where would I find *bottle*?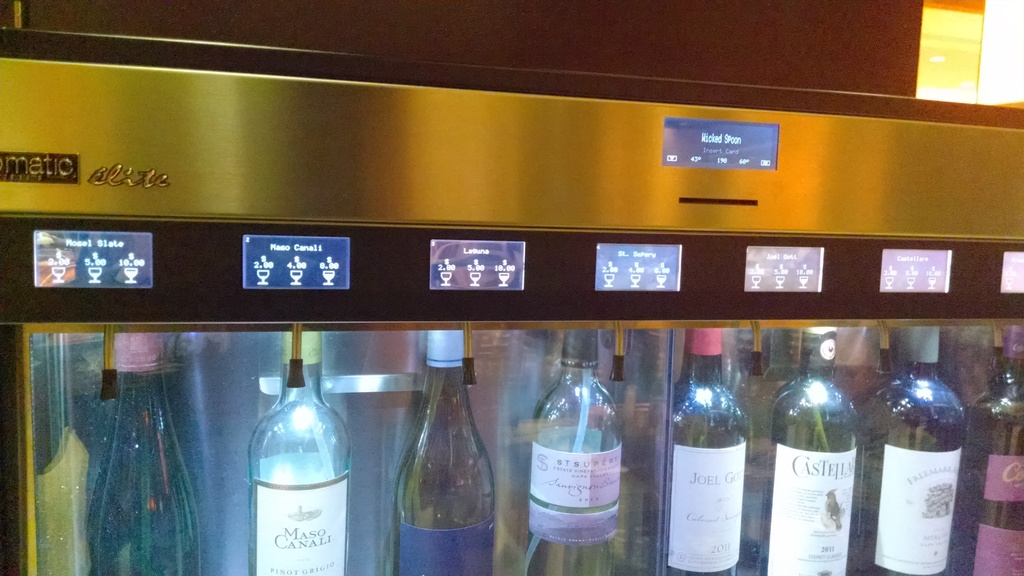
At [x1=772, y1=333, x2=845, y2=575].
